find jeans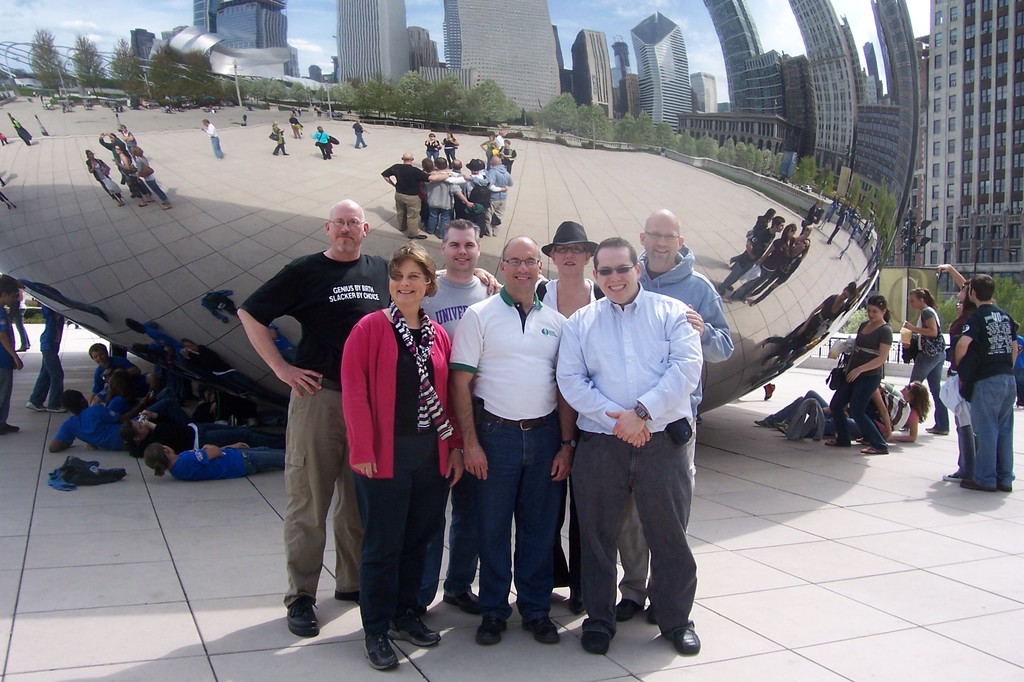
[x1=275, y1=146, x2=284, y2=157]
